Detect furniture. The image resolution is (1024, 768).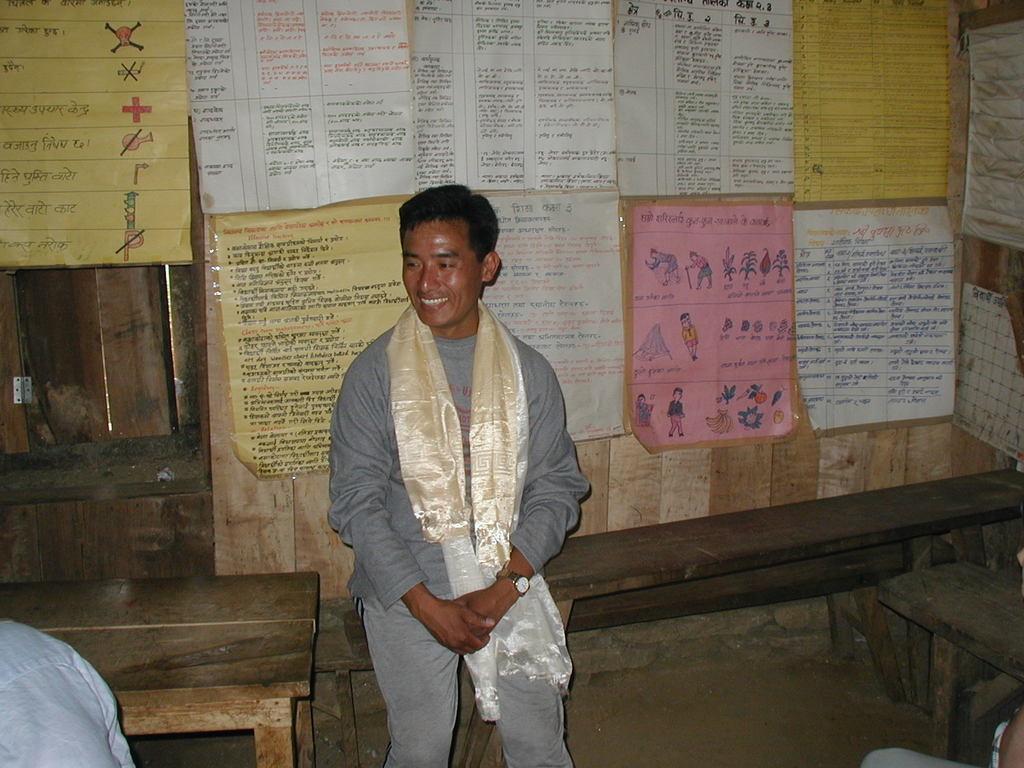
bbox=[307, 600, 374, 767].
